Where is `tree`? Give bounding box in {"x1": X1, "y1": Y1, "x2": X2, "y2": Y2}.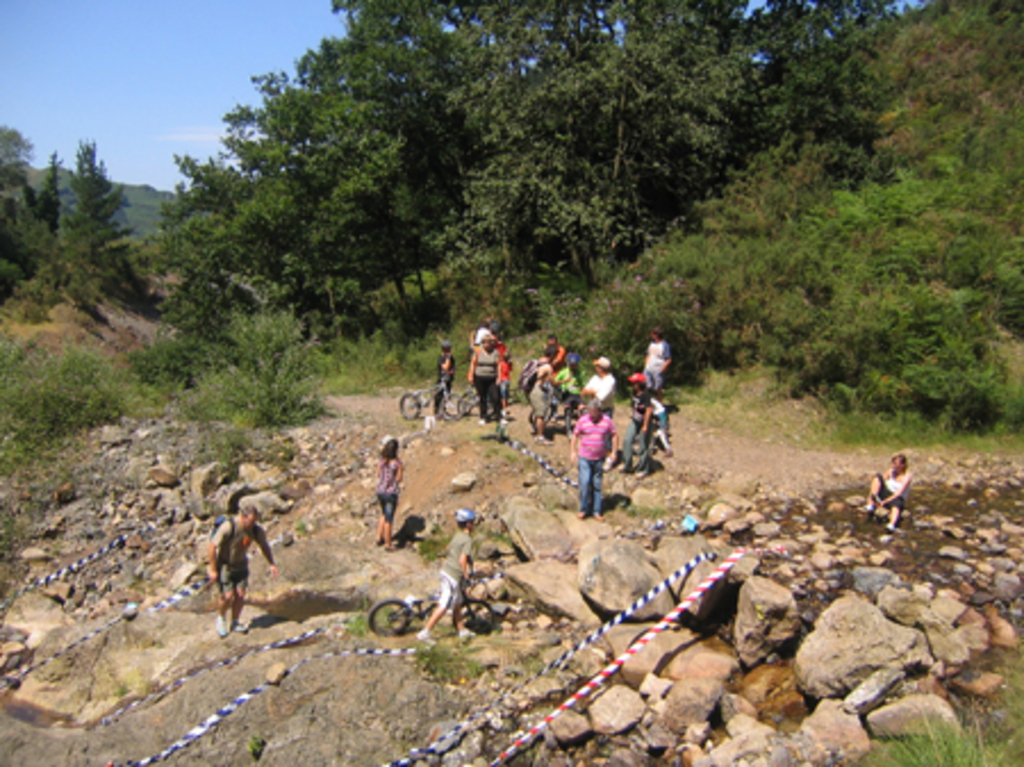
{"x1": 0, "y1": 118, "x2": 36, "y2": 196}.
